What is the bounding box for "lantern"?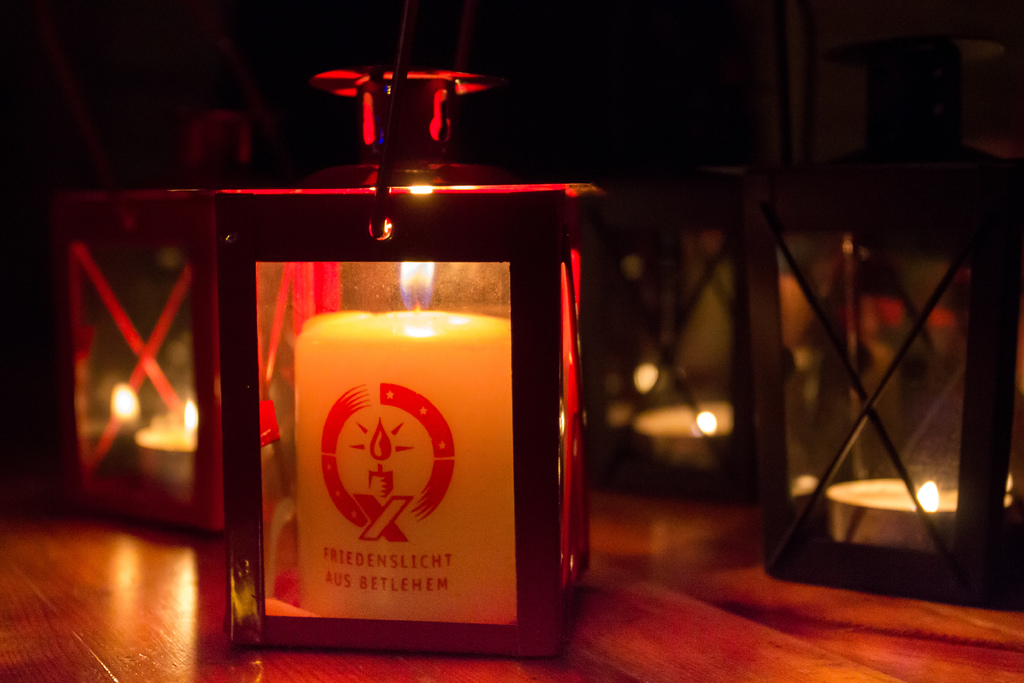
bbox=[591, 176, 735, 502].
